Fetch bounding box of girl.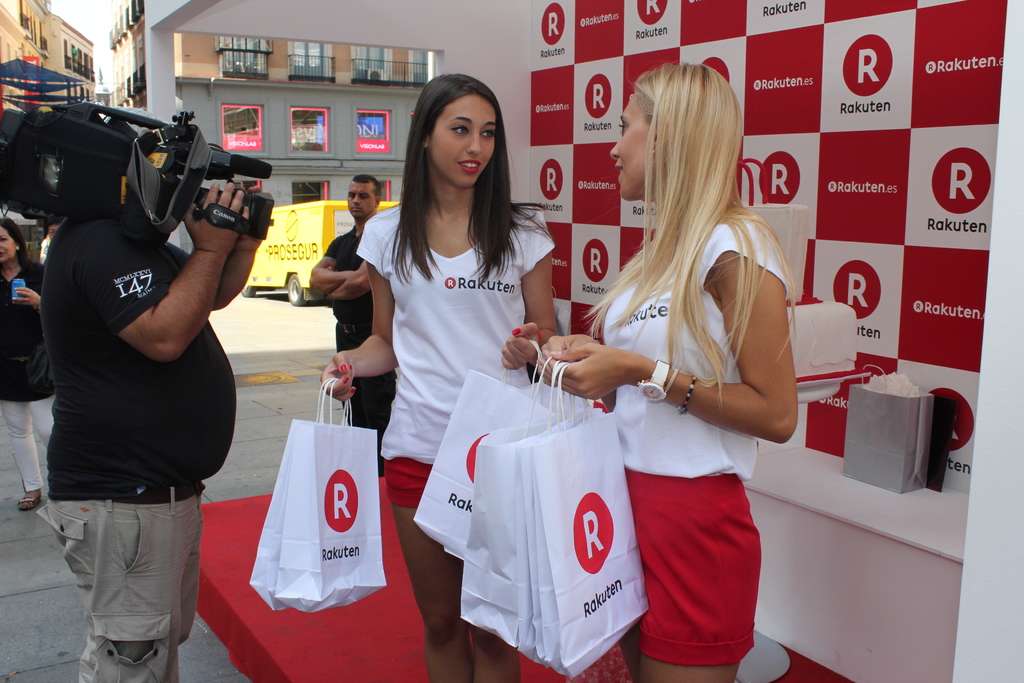
Bbox: pyautogui.locateOnScreen(461, 64, 797, 682).
